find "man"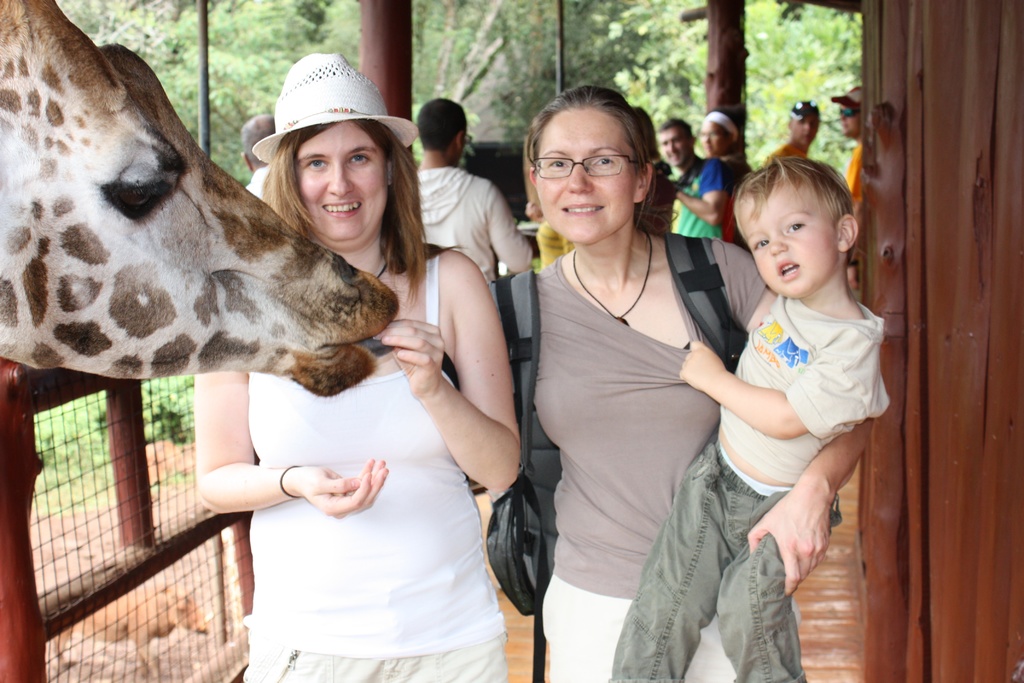
240 113 278 202
